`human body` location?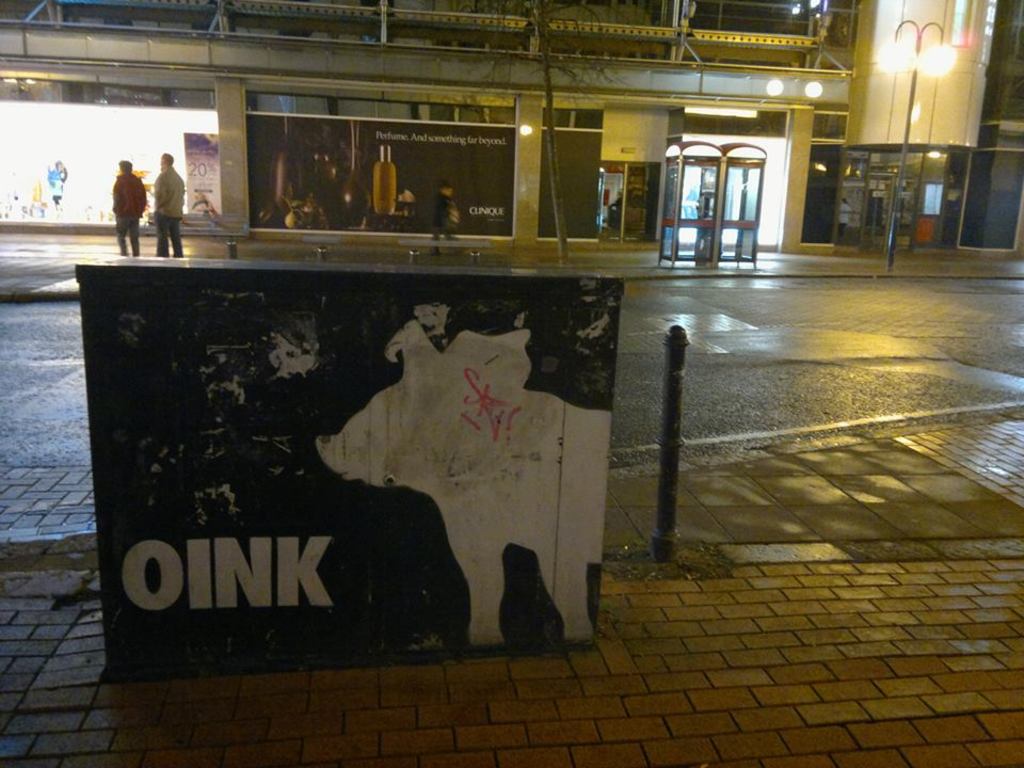
(left=834, top=202, right=853, bottom=237)
